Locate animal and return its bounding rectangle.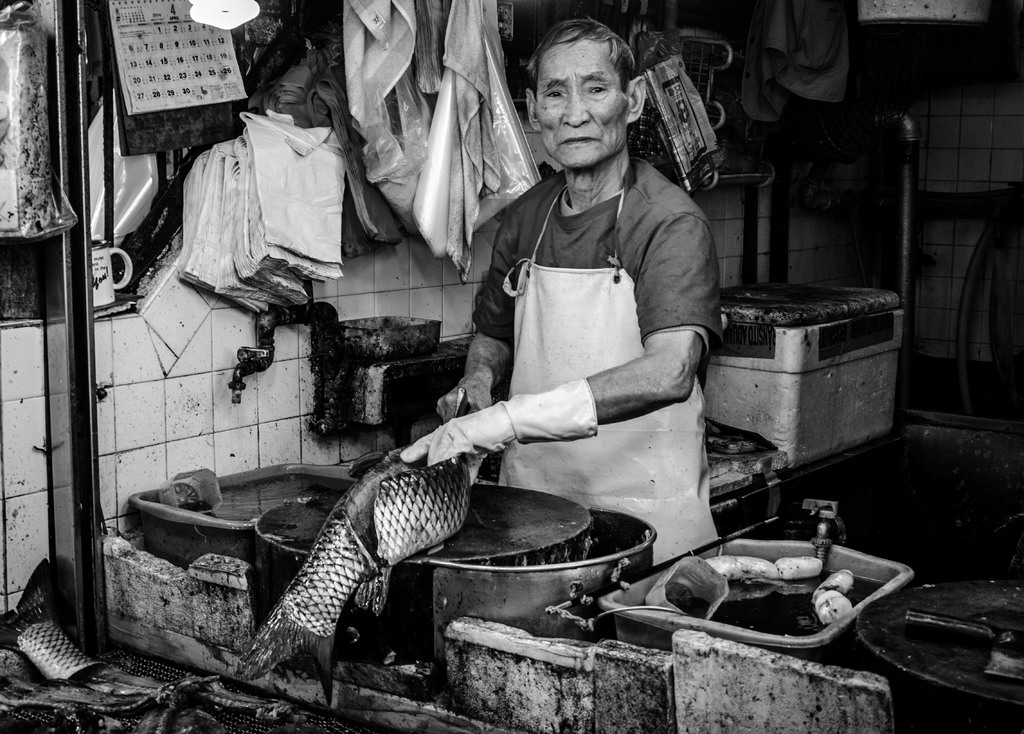
(x1=0, y1=556, x2=97, y2=683).
